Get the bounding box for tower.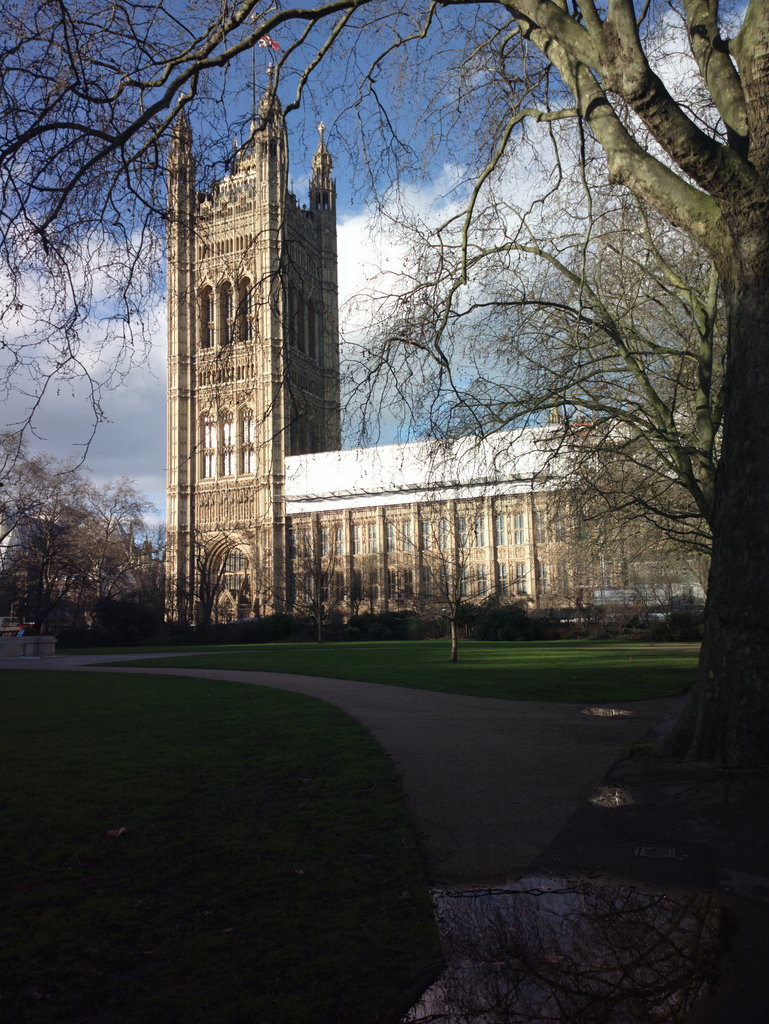
x1=156, y1=118, x2=426, y2=589.
